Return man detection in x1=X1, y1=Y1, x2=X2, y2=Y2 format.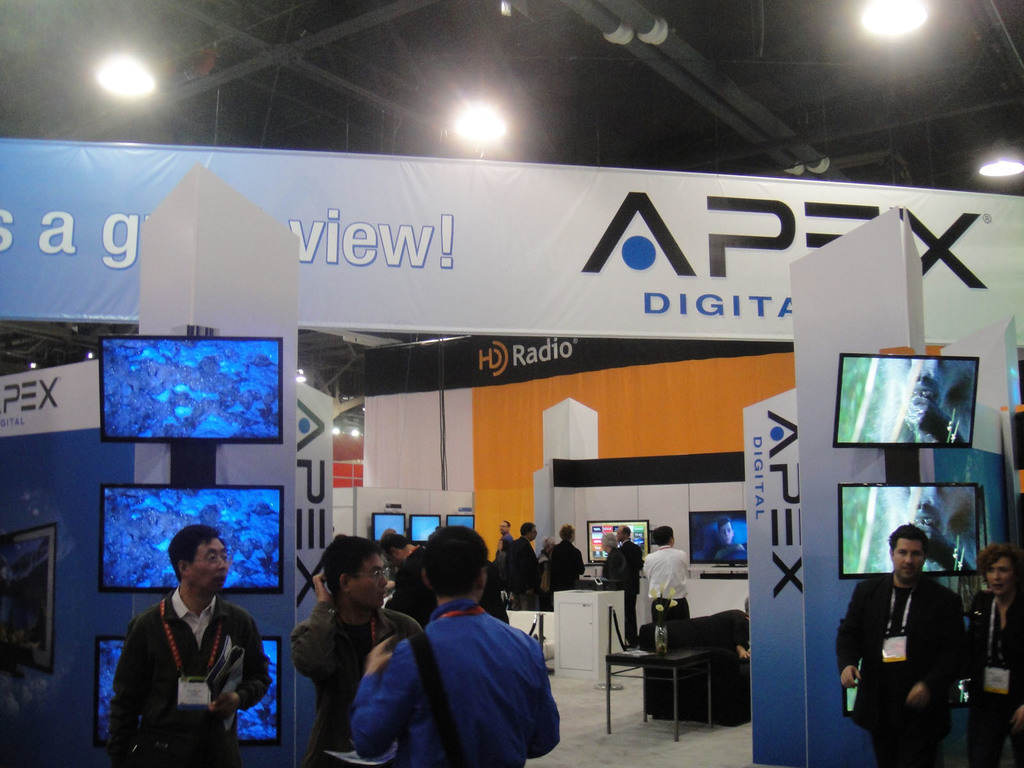
x1=292, y1=533, x2=422, y2=767.
